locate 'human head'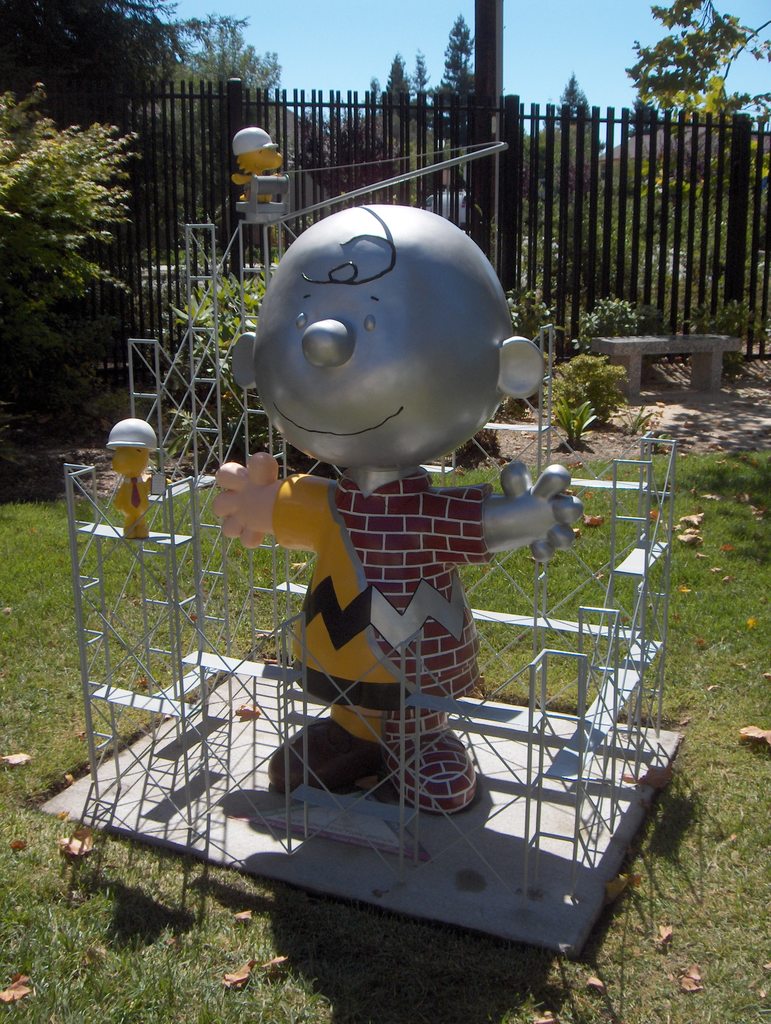
[105, 420, 158, 480]
